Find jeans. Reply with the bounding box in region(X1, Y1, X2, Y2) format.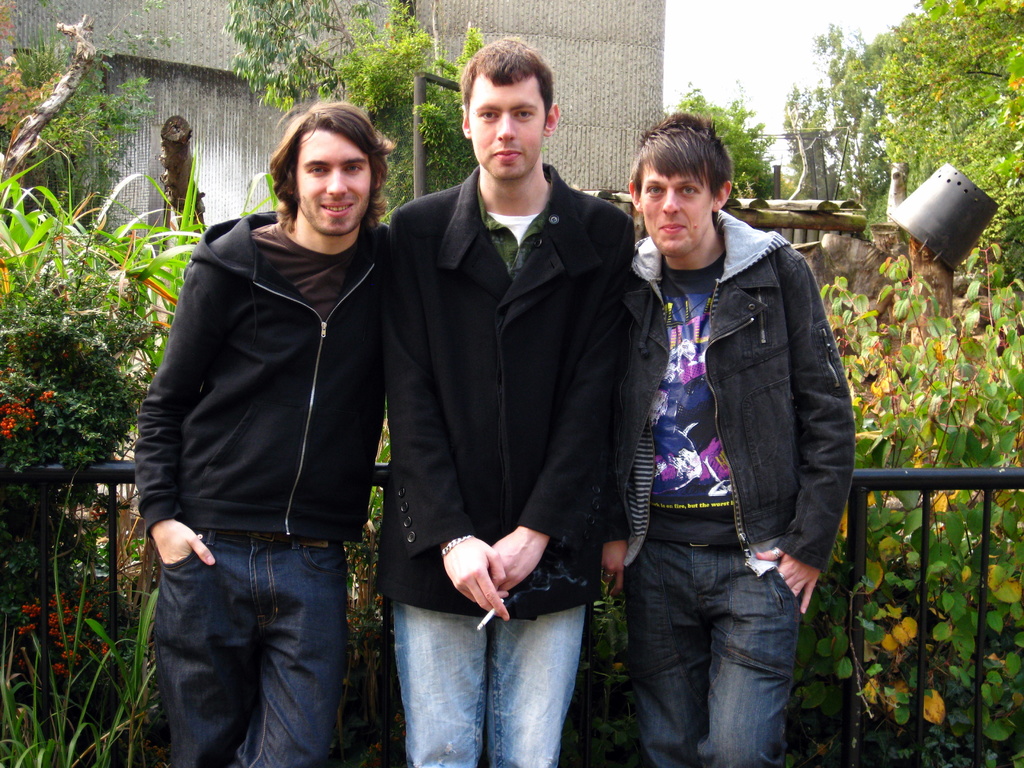
region(154, 519, 362, 763).
